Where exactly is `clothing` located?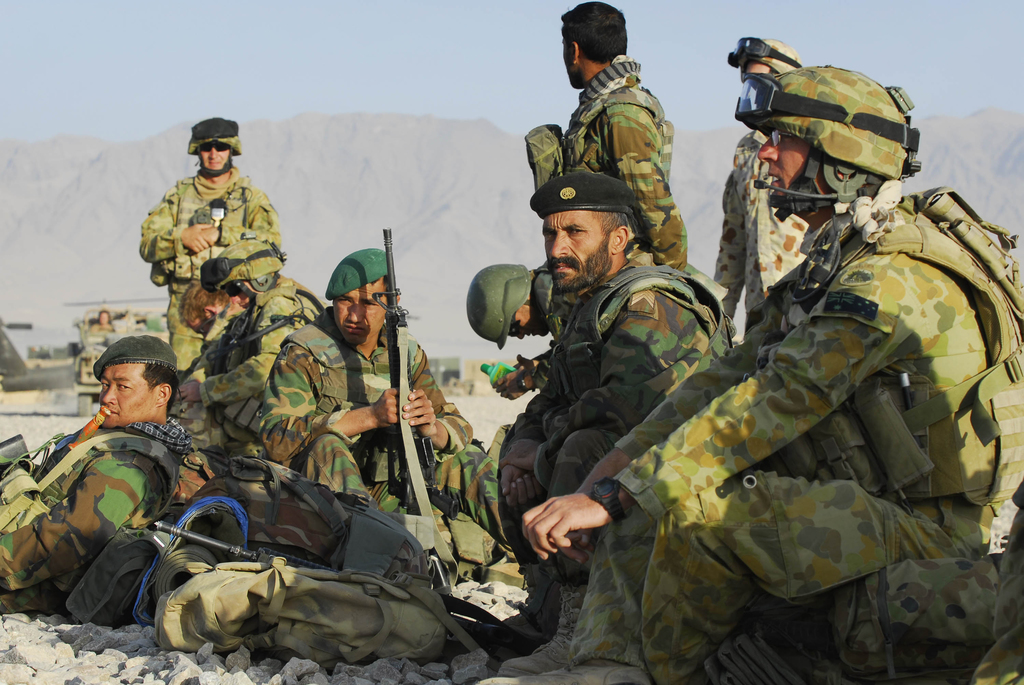
Its bounding box is bbox=(254, 323, 500, 565).
